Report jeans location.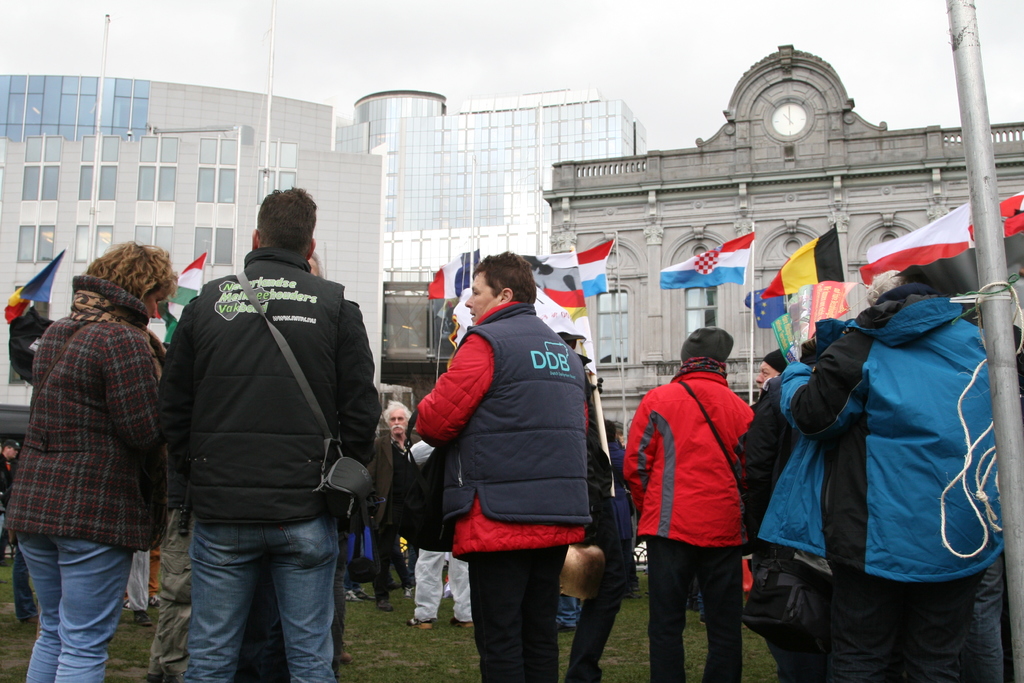
Report: box=[558, 595, 578, 628].
